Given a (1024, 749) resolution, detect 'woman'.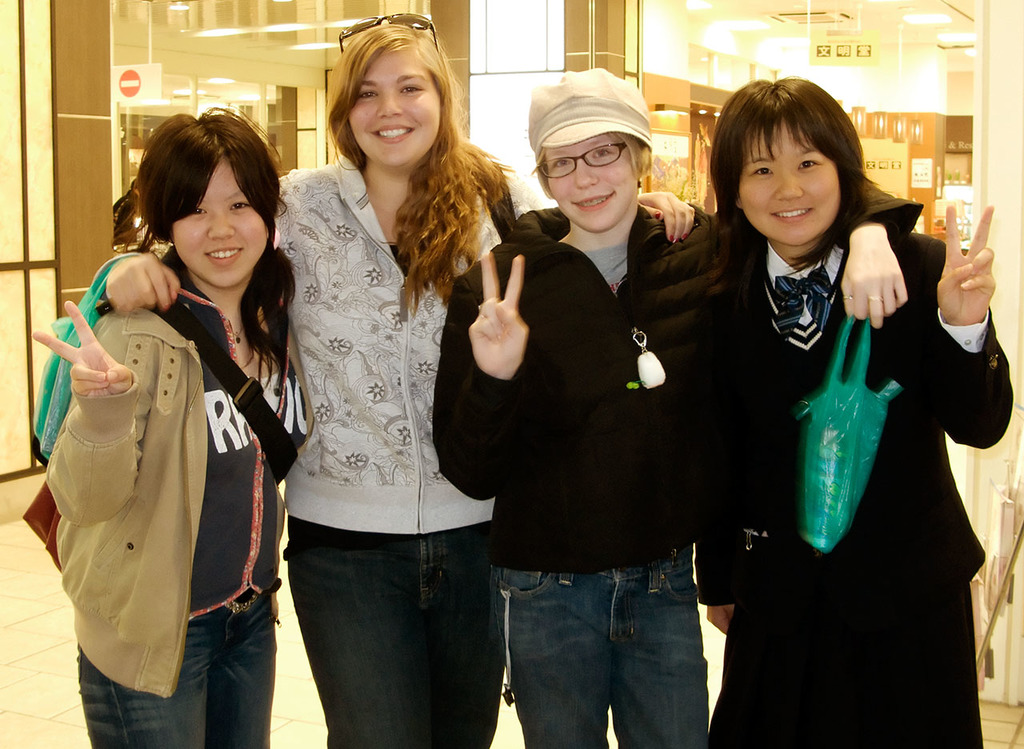
l=691, t=71, r=1019, b=748.
